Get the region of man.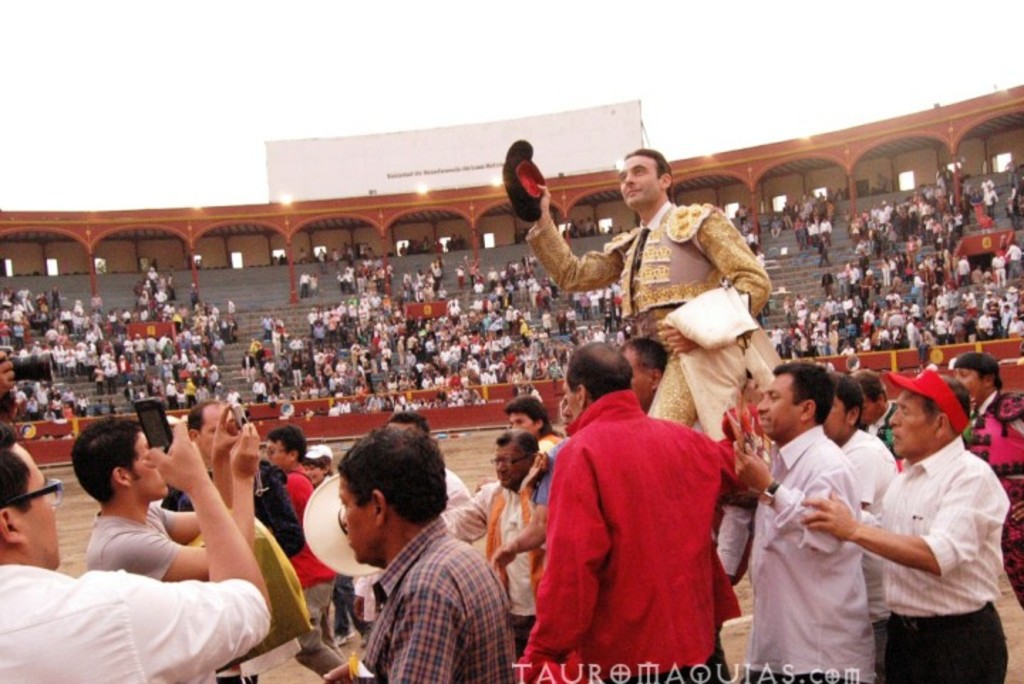
822, 377, 902, 666.
